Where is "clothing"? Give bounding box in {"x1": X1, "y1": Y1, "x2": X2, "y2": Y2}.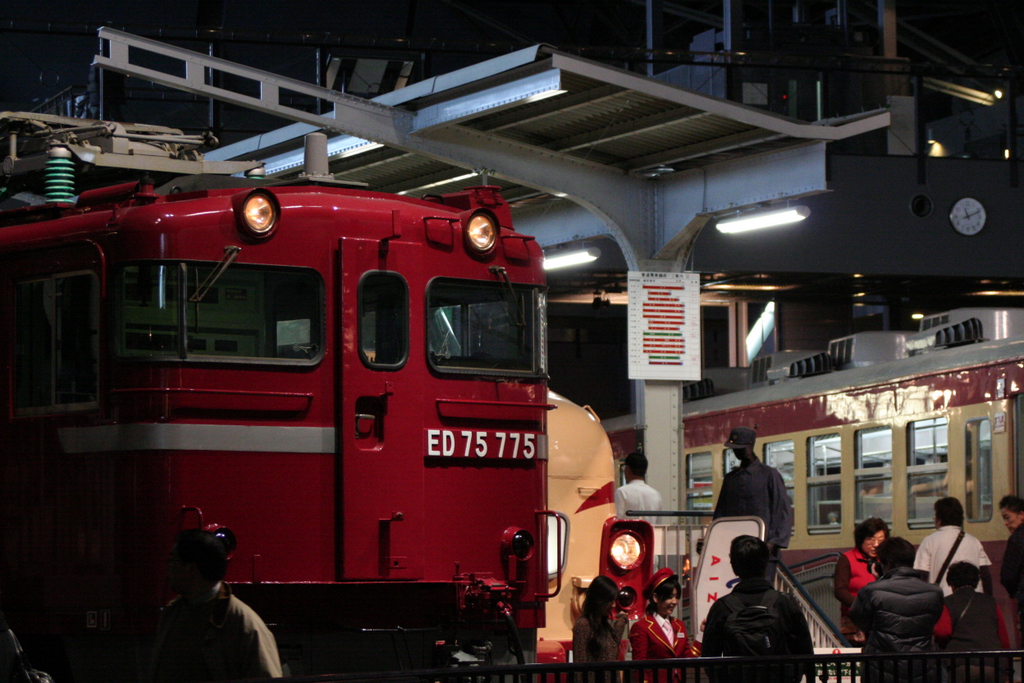
{"x1": 995, "y1": 532, "x2": 1023, "y2": 641}.
